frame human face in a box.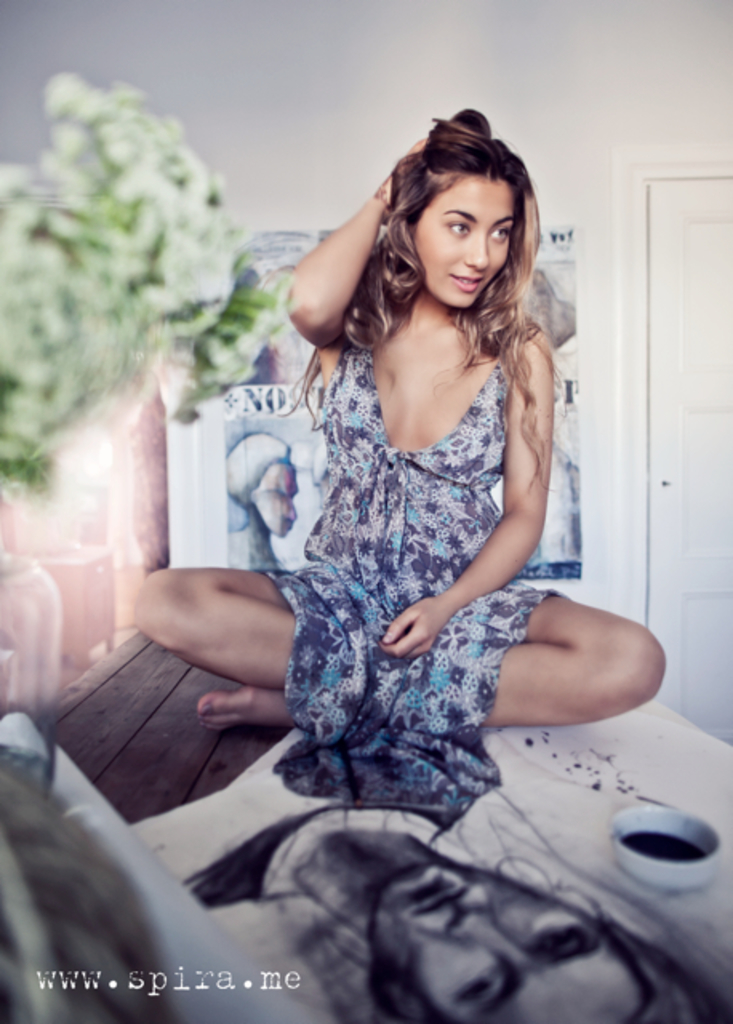
x1=413, y1=181, x2=515, y2=310.
